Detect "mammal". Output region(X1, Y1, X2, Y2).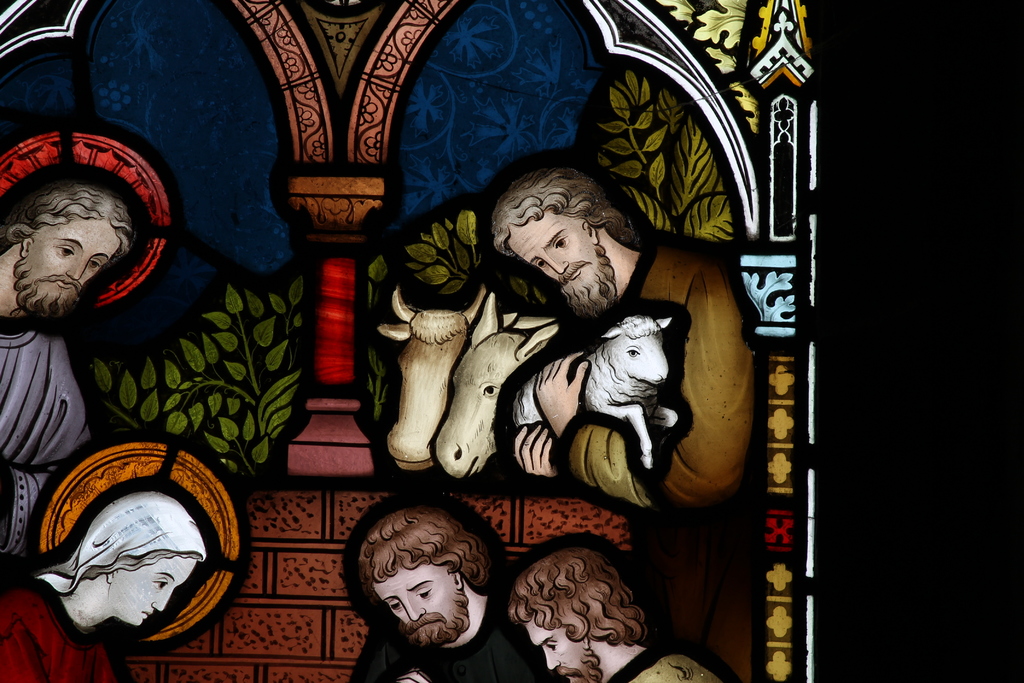
region(0, 120, 189, 555).
